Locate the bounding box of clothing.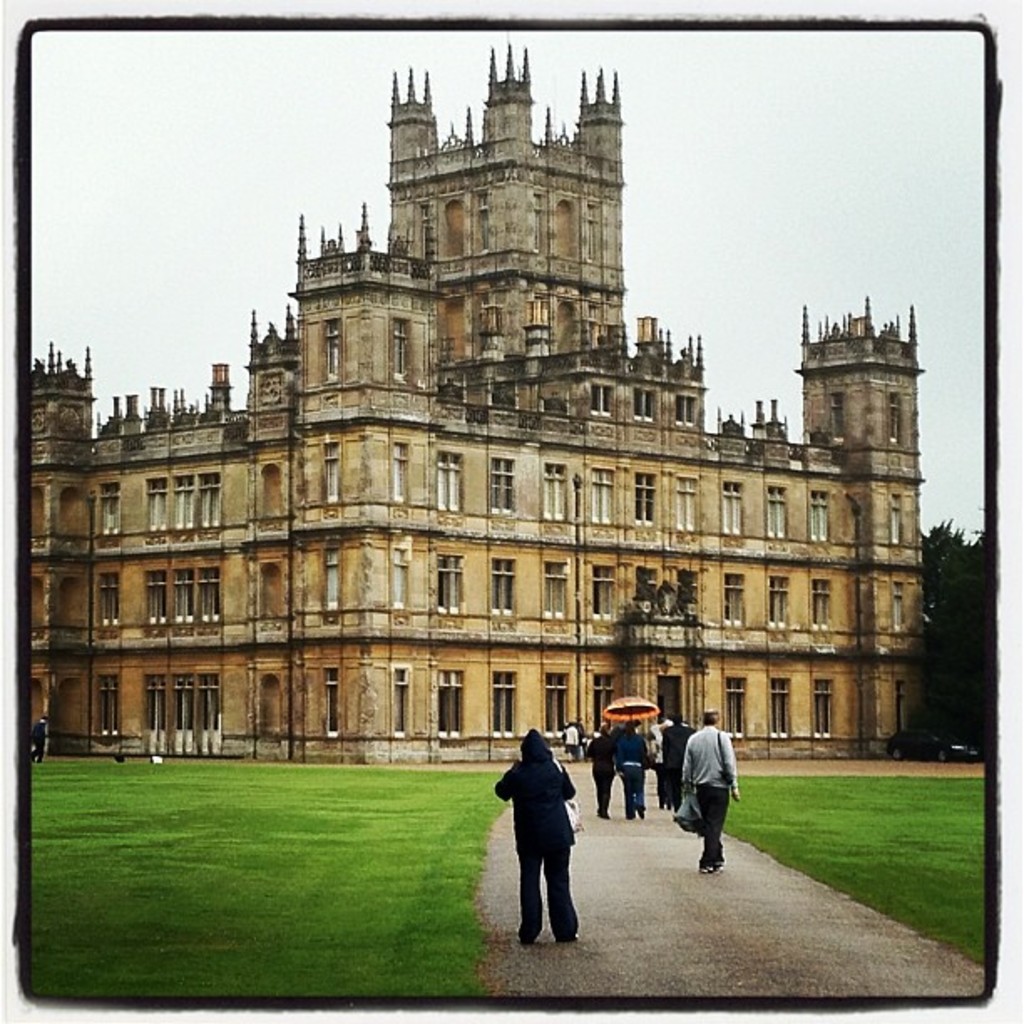
Bounding box: Rect(587, 735, 619, 813).
